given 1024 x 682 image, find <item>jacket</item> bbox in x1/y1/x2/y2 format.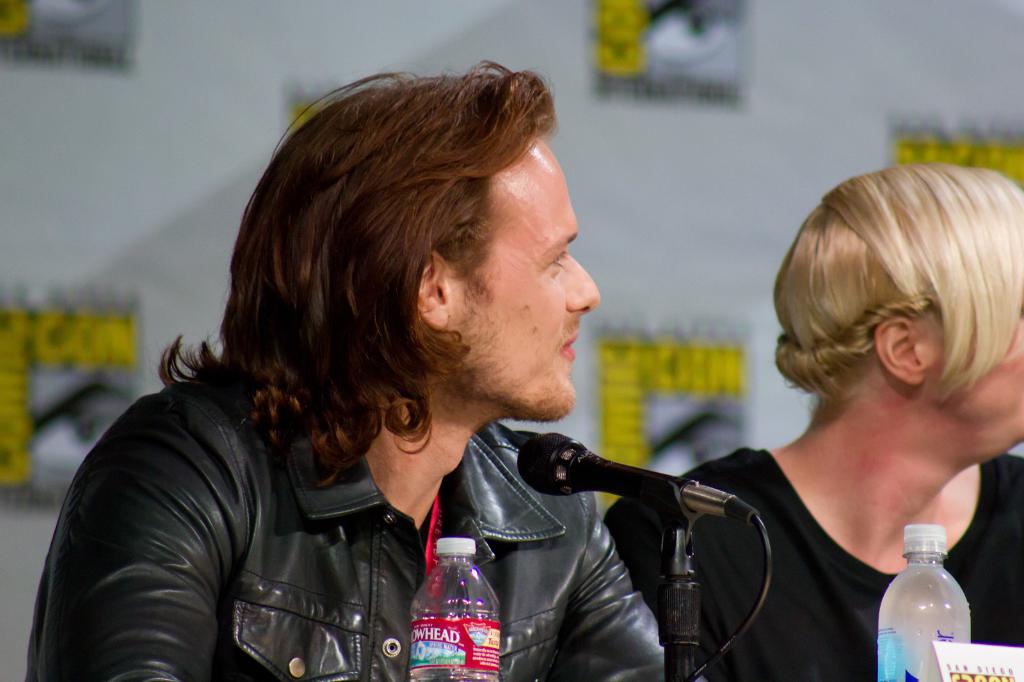
28/360/708/681.
